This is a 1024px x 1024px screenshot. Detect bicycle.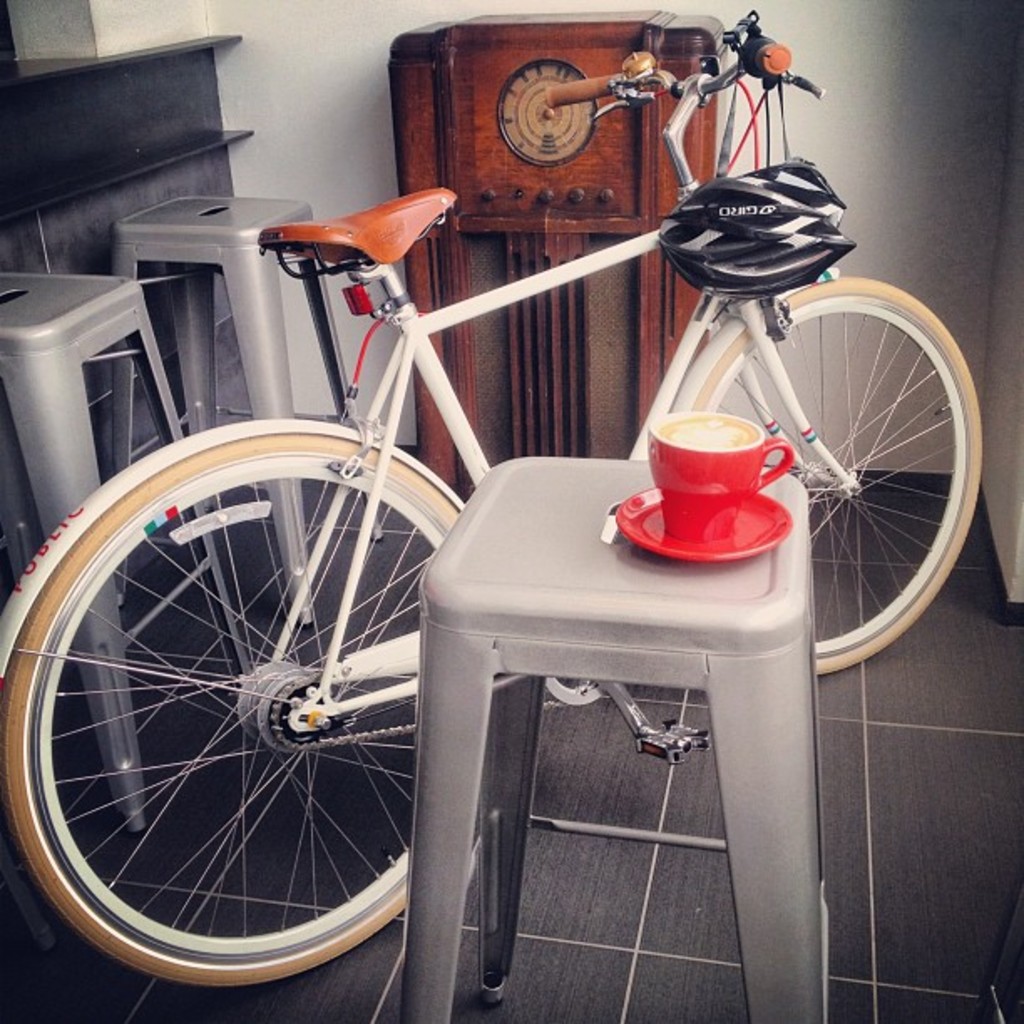
{"left": 0, "top": 17, "right": 1023, "bottom": 969}.
